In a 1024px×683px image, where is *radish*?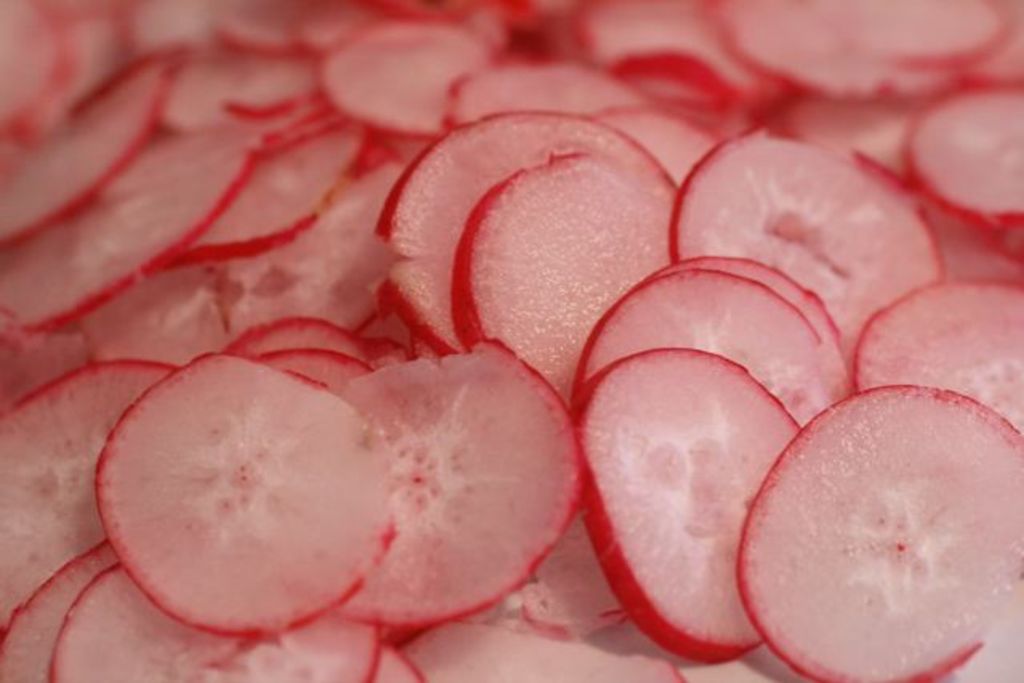
pyautogui.locateOnScreen(85, 346, 393, 638).
